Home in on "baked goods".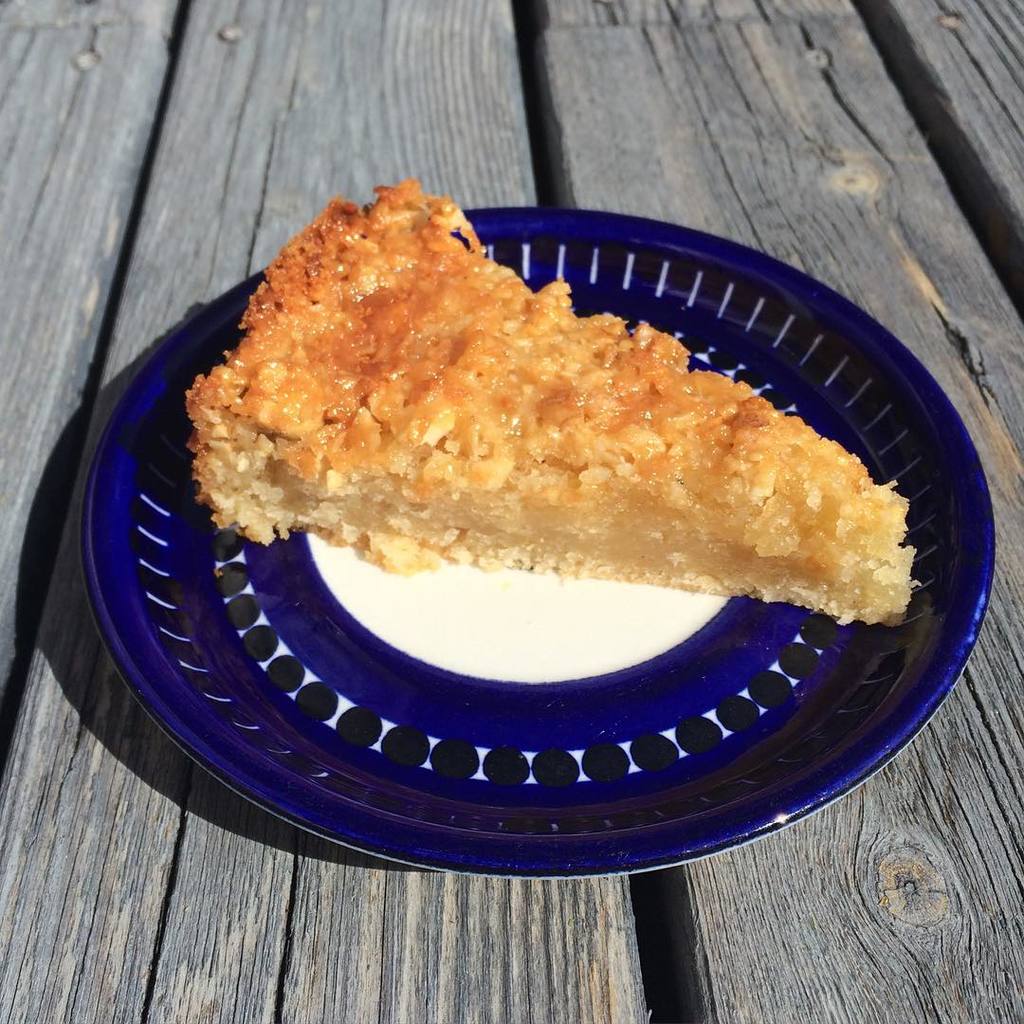
Homed in at box=[184, 170, 925, 630].
